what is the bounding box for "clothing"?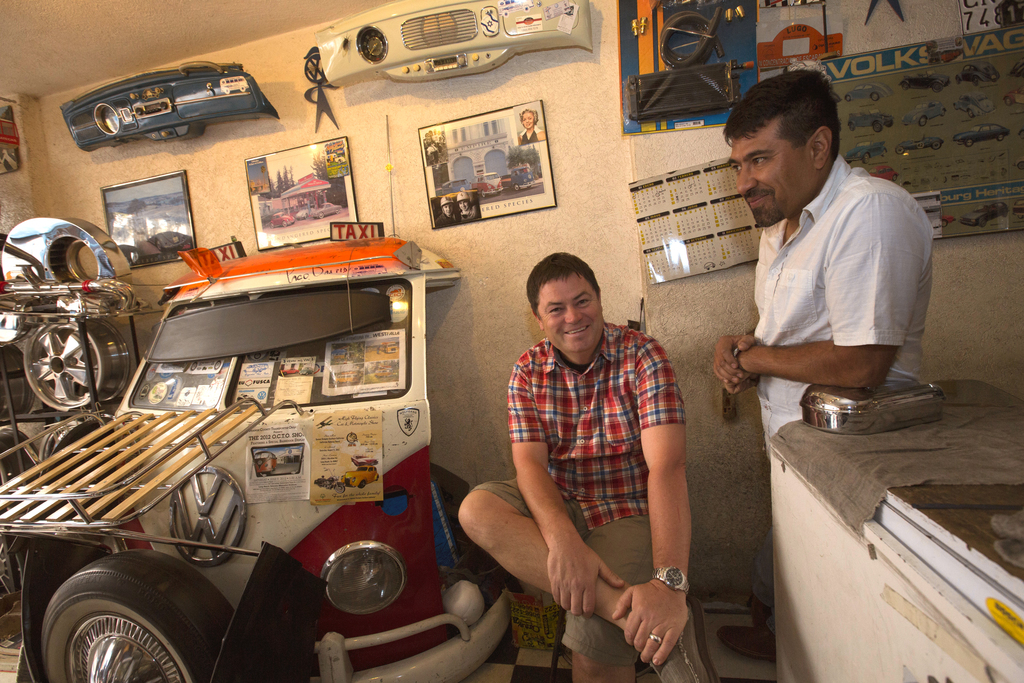
bbox(472, 321, 686, 667).
